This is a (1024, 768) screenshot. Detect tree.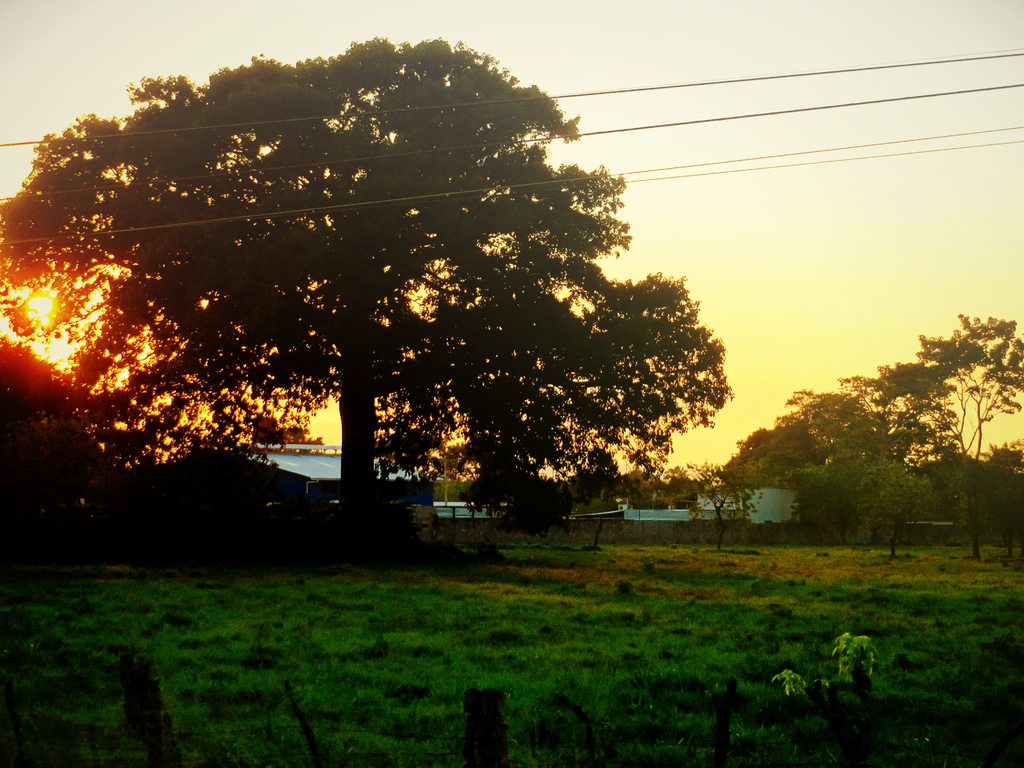
Rect(970, 445, 1023, 565).
